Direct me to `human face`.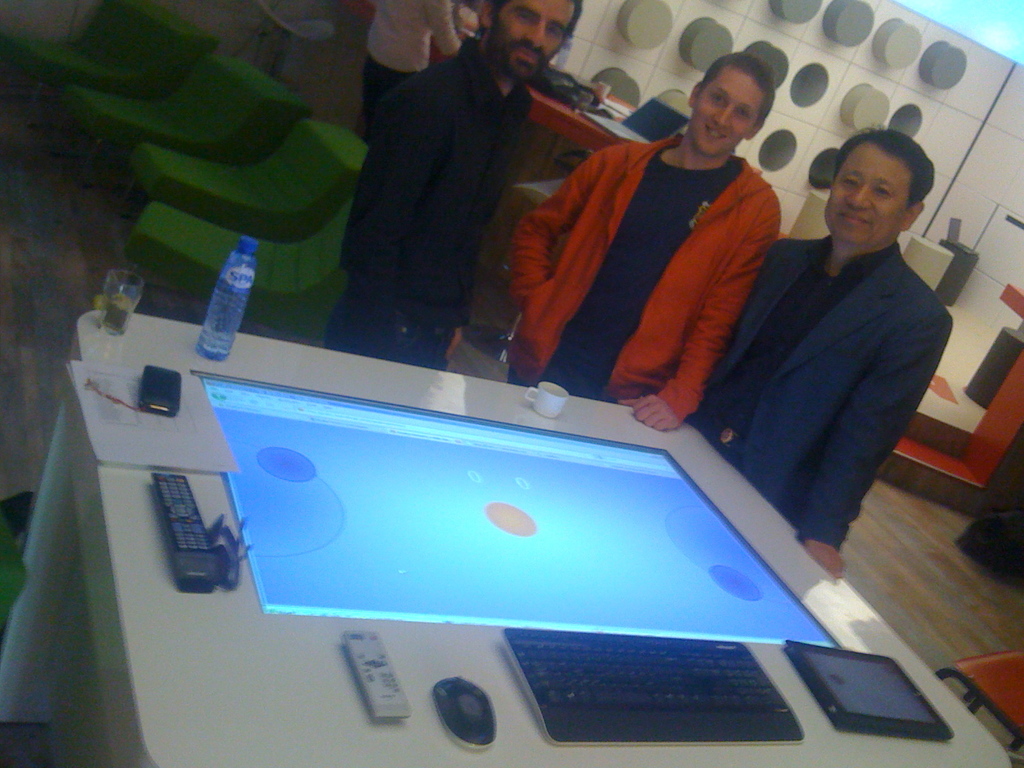
Direction: x1=501, y1=0, x2=575, y2=66.
